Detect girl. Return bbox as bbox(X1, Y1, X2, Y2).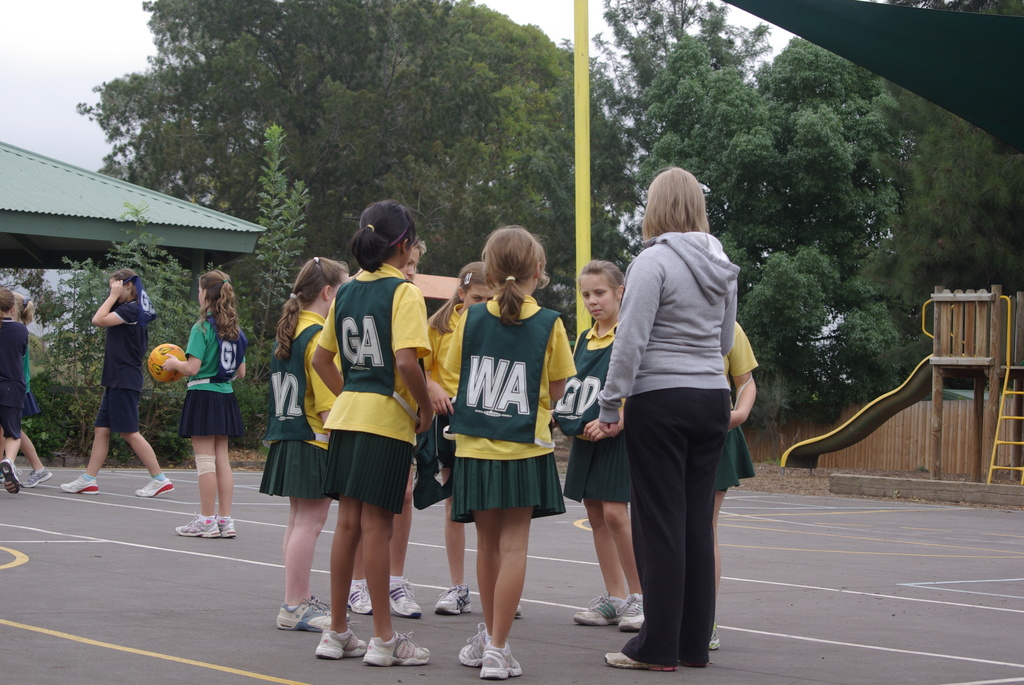
bbox(314, 201, 454, 664).
